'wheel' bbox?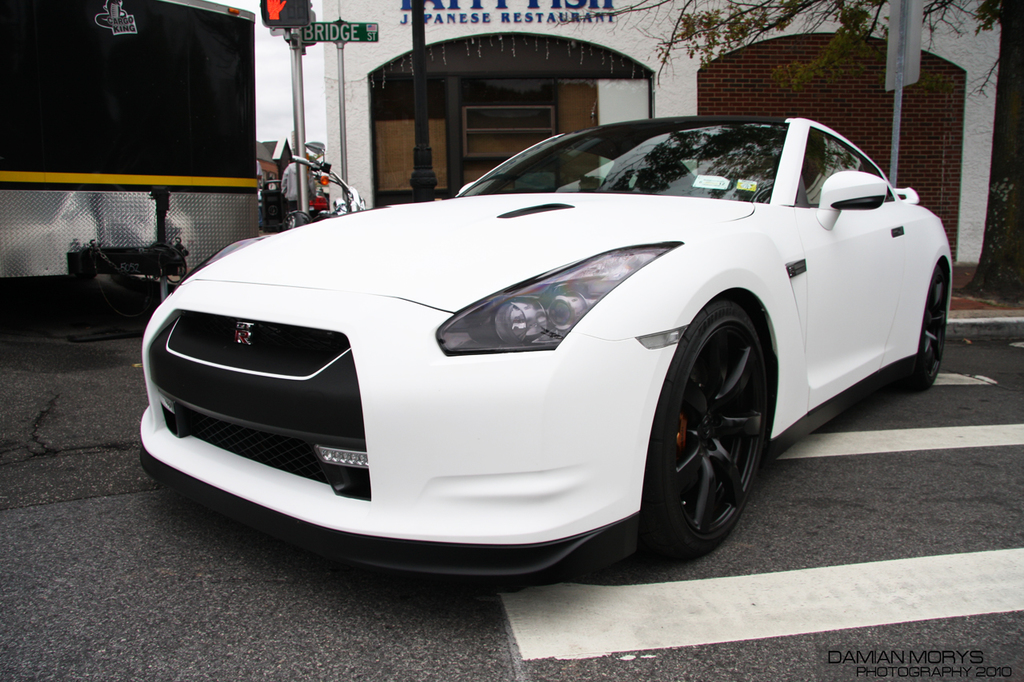
{"left": 651, "top": 299, "right": 780, "bottom": 557}
